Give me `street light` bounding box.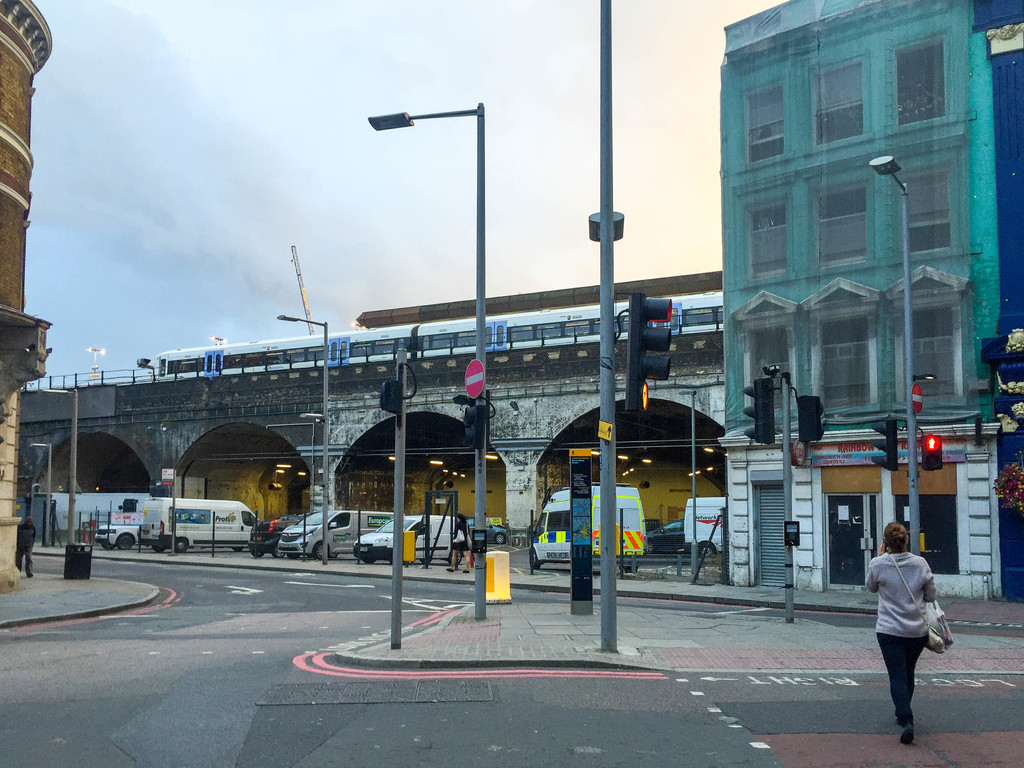
(271,311,330,565).
